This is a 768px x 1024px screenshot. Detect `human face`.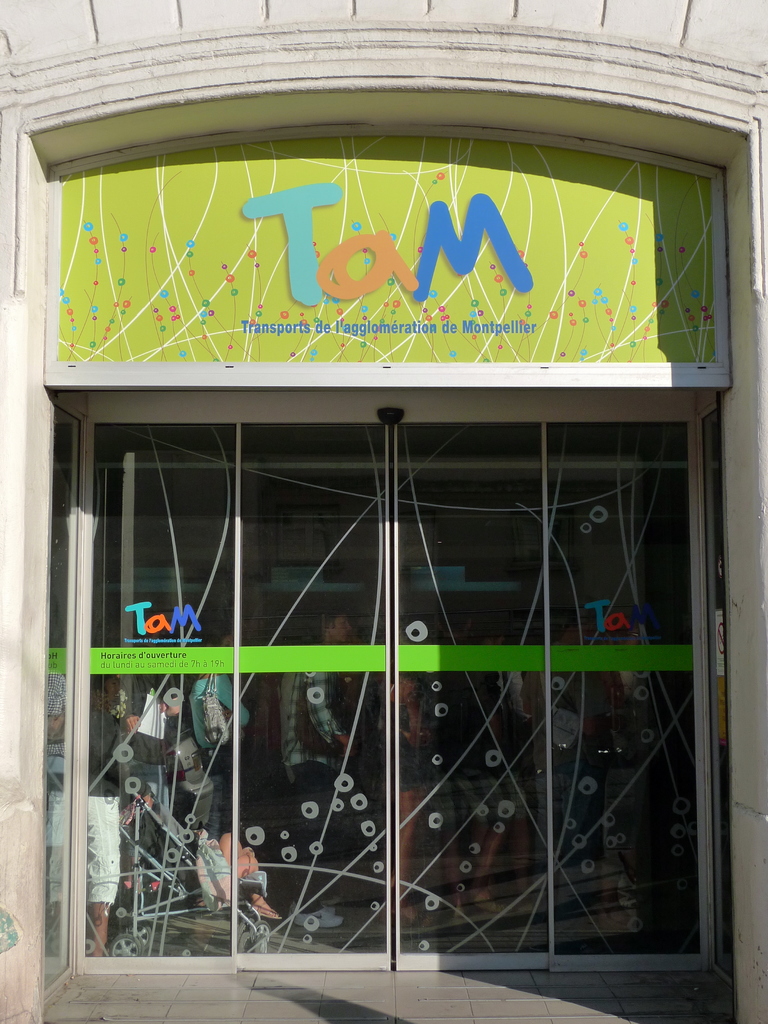
Rect(324, 613, 351, 641).
